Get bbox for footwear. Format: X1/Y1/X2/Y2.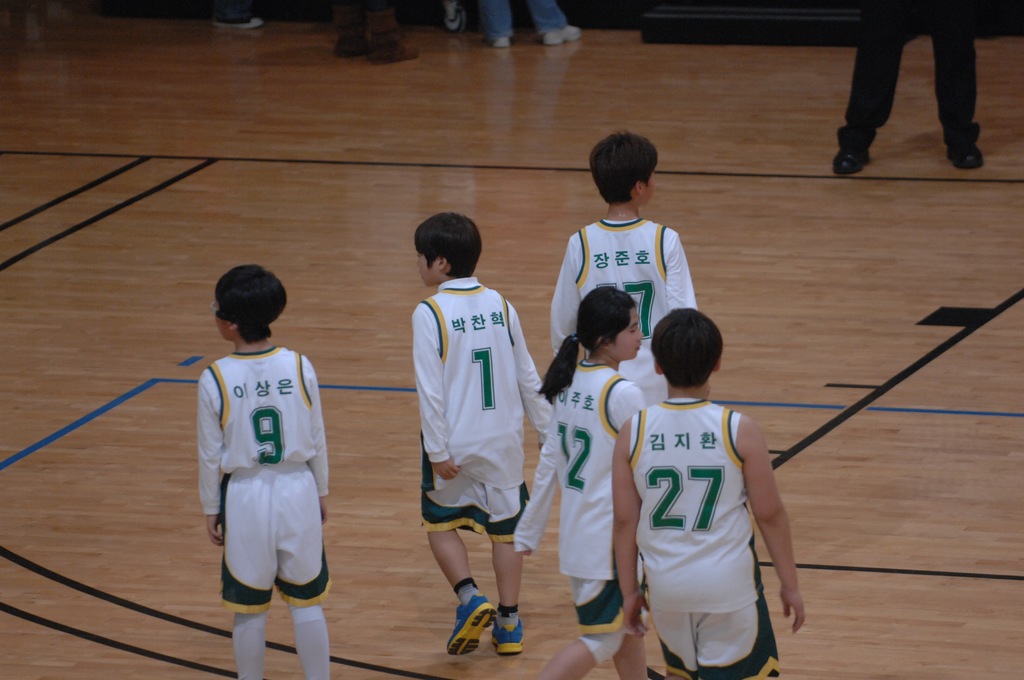
543/22/586/40.
